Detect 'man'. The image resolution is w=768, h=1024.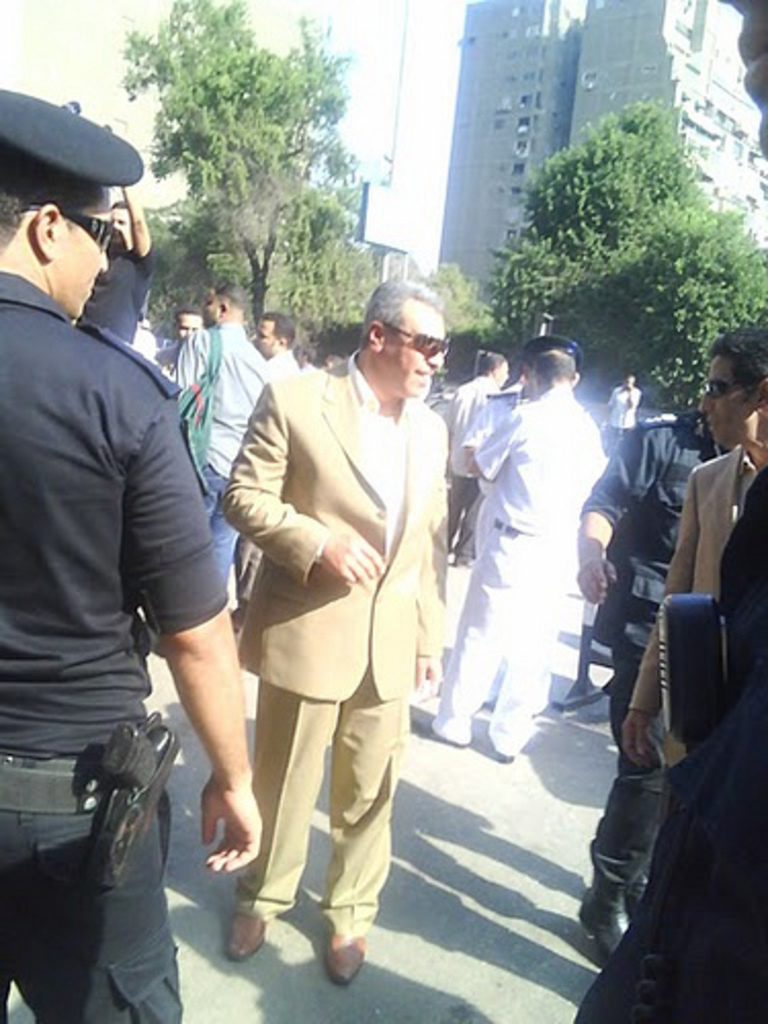
region(618, 322, 766, 788).
